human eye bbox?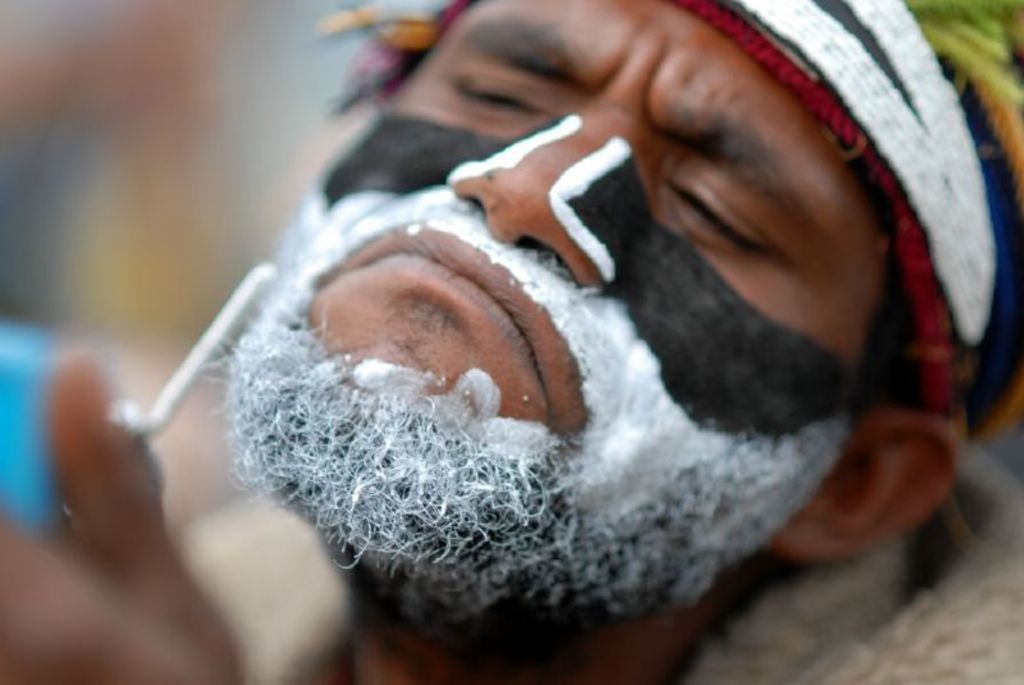
<bbox>449, 63, 564, 122</bbox>
